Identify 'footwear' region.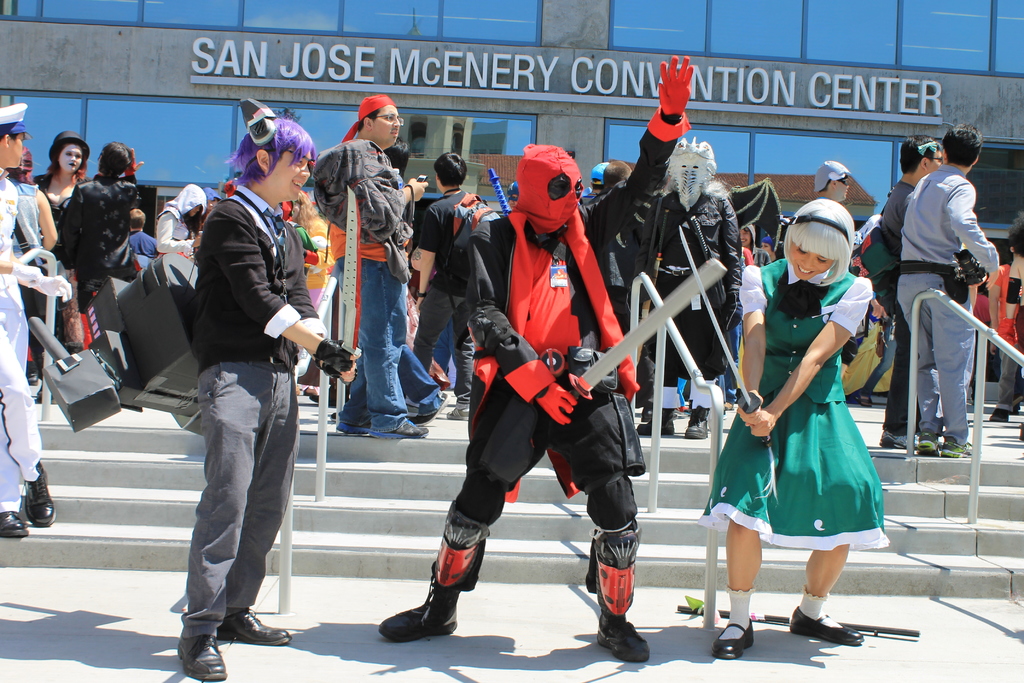
Region: region(179, 630, 228, 682).
